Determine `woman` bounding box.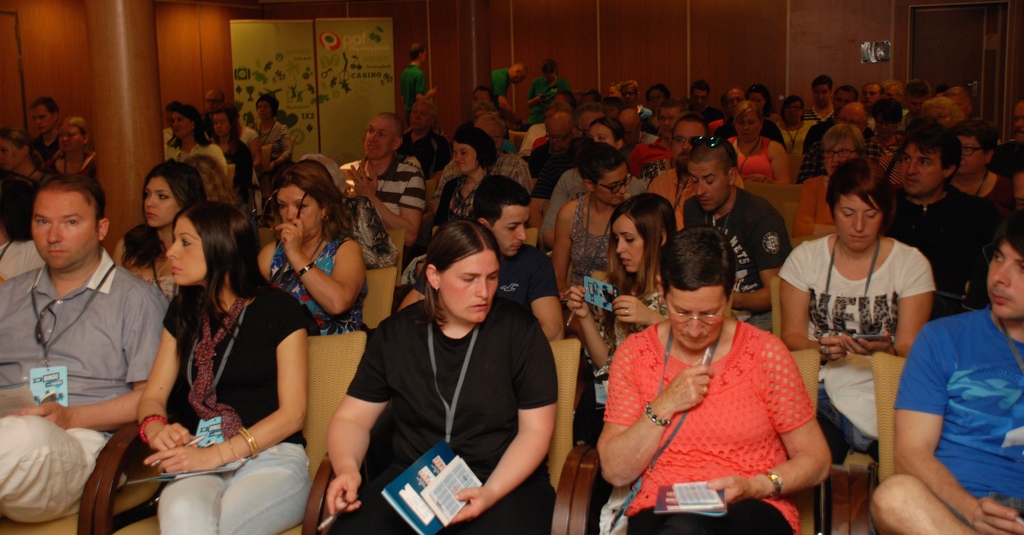
Determined: rect(2, 125, 51, 241).
